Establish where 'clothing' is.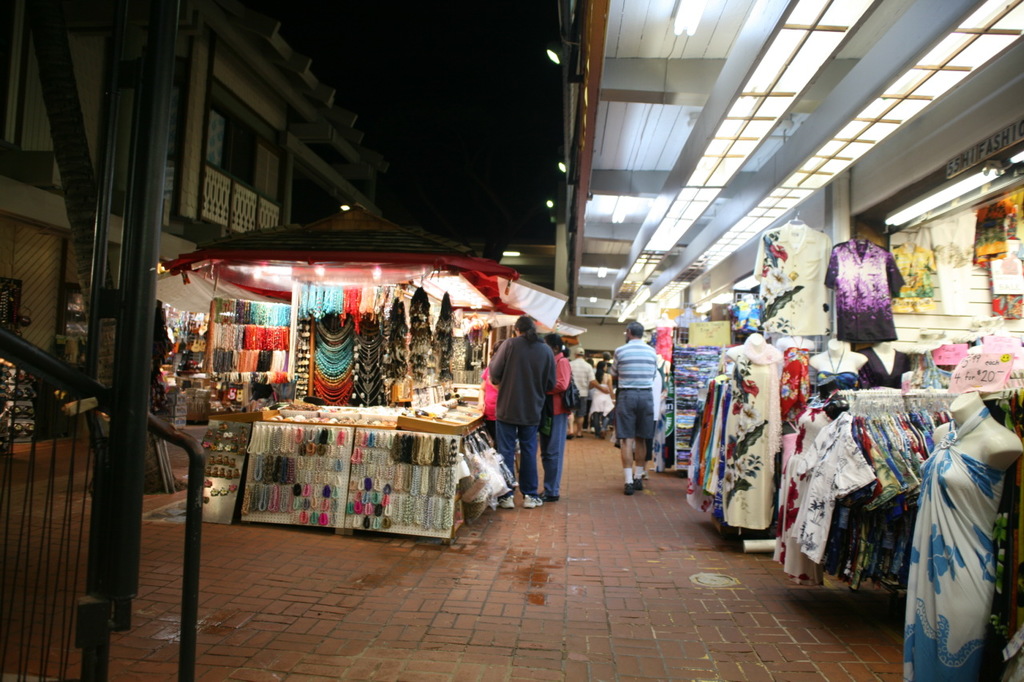
Established at x1=538 y1=350 x2=572 y2=496.
